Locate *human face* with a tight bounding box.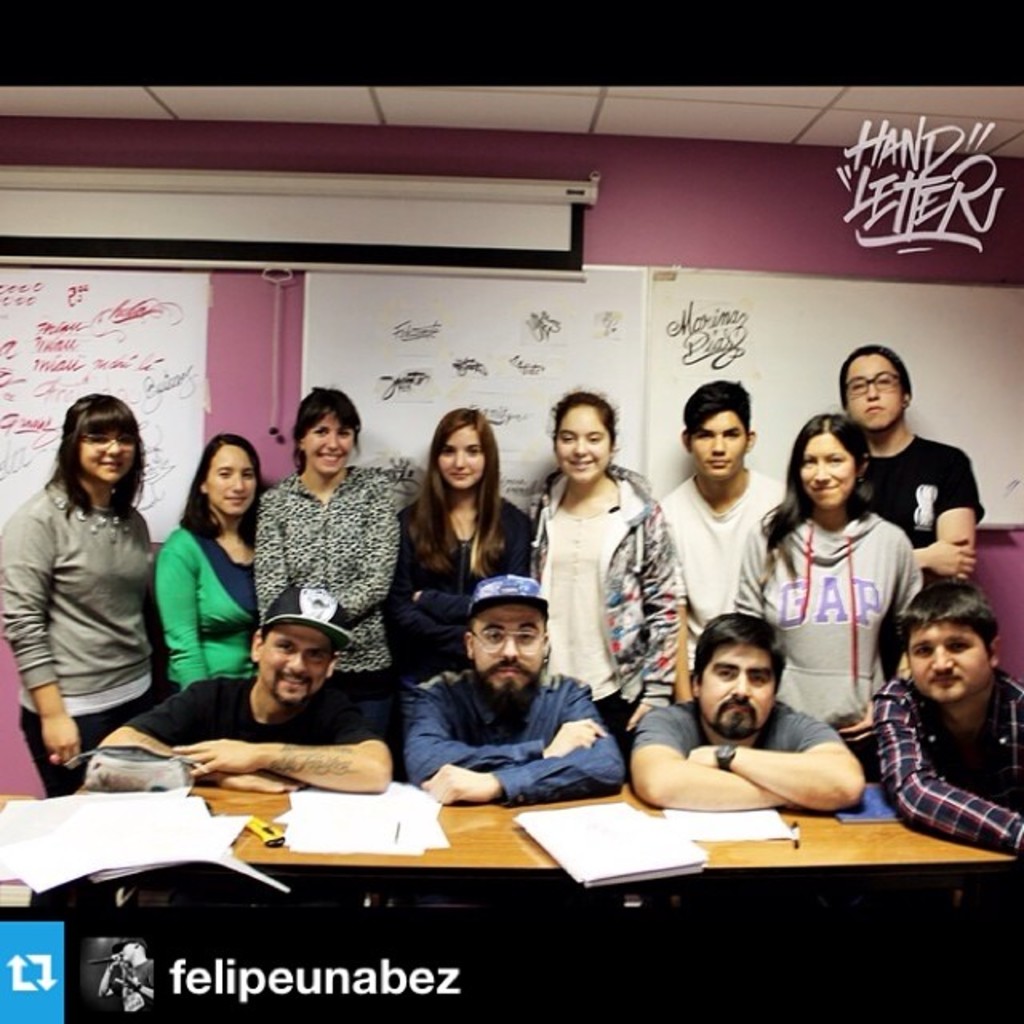
locate(262, 626, 333, 699).
